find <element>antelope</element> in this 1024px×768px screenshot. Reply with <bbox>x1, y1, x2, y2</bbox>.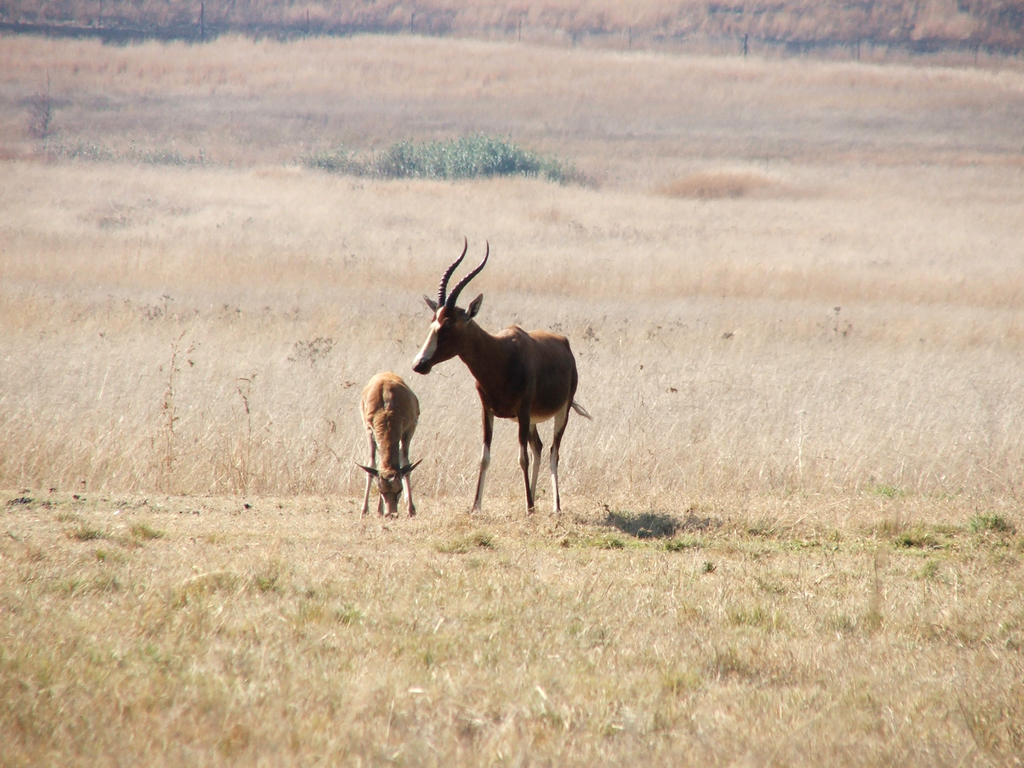
<bbox>412, 232, 591, 522</bbox>.
